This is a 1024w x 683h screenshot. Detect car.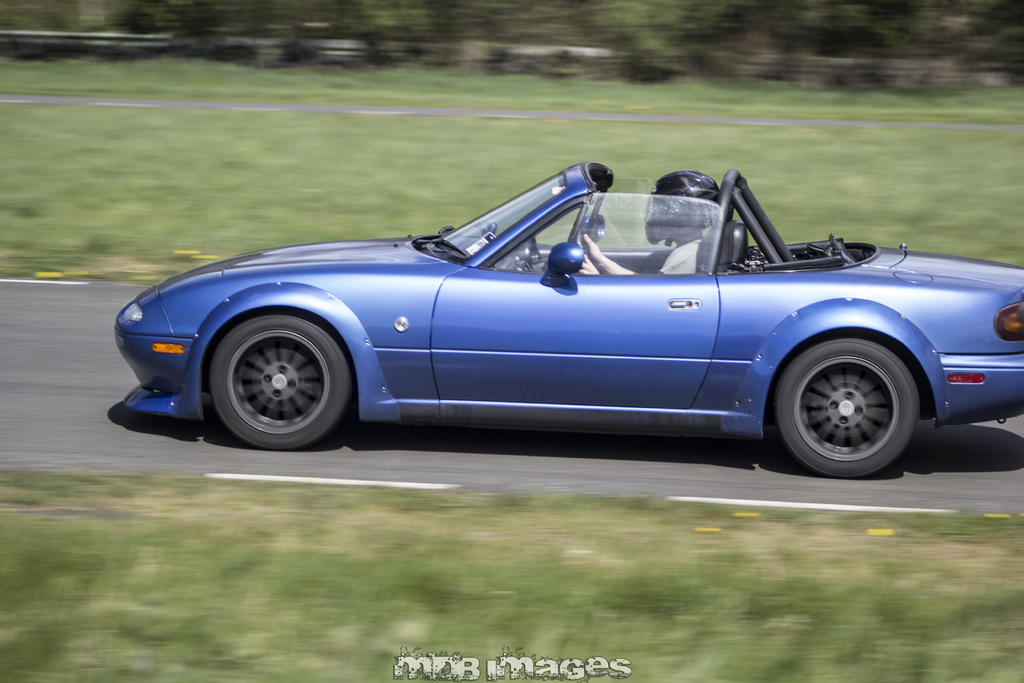
box=[110, 162, 1023, 477].
